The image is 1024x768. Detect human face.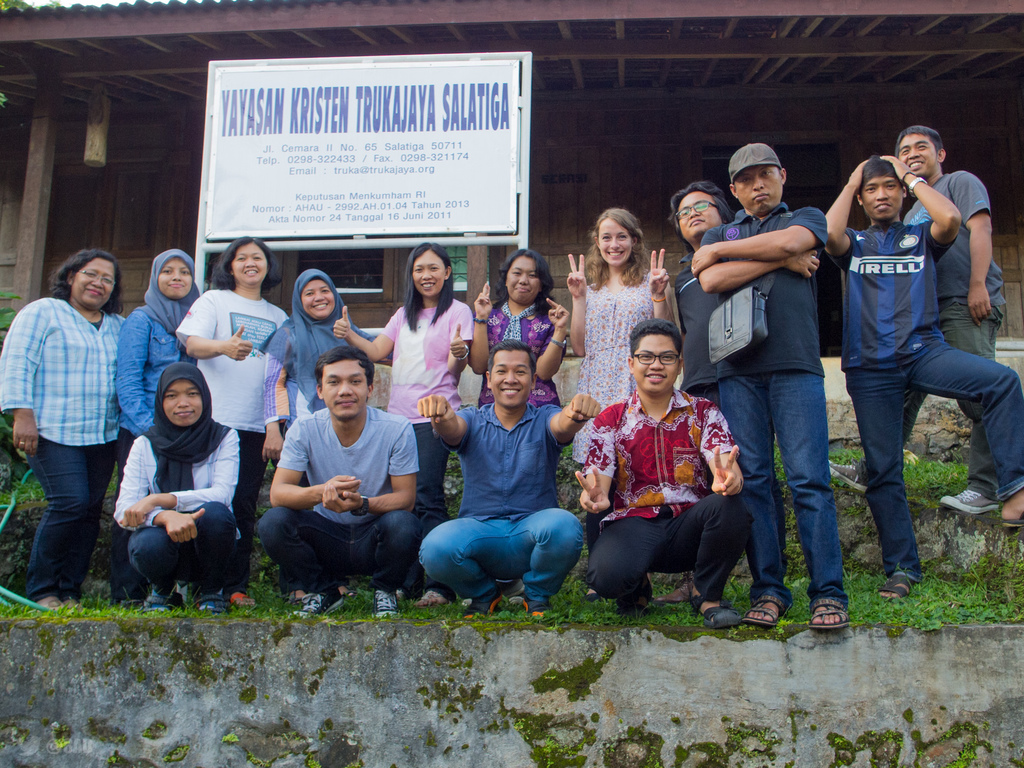
Detection: (598, 220, 629, 268).
